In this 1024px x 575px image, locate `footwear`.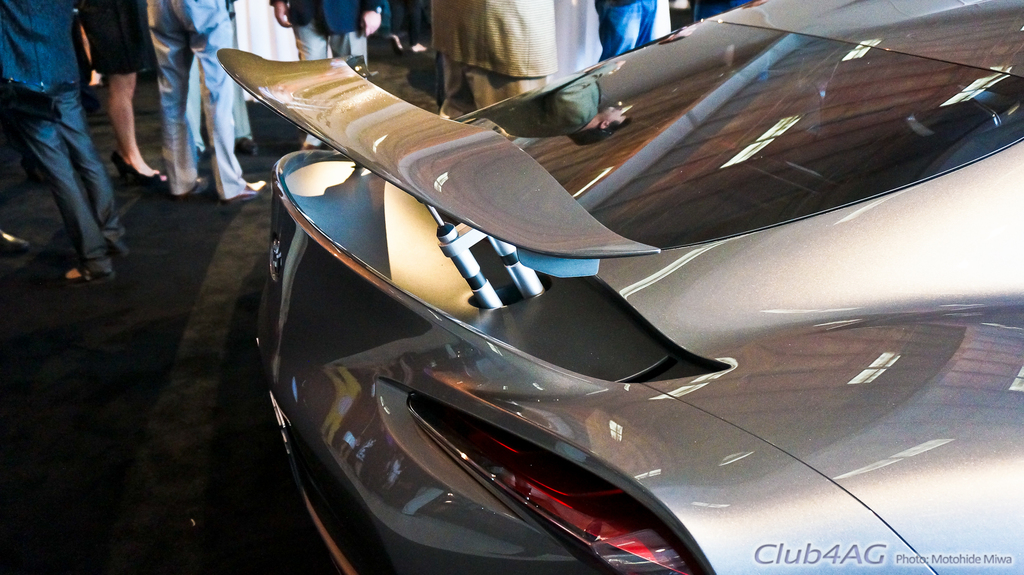
Bounding box: [92,240,123,262].
